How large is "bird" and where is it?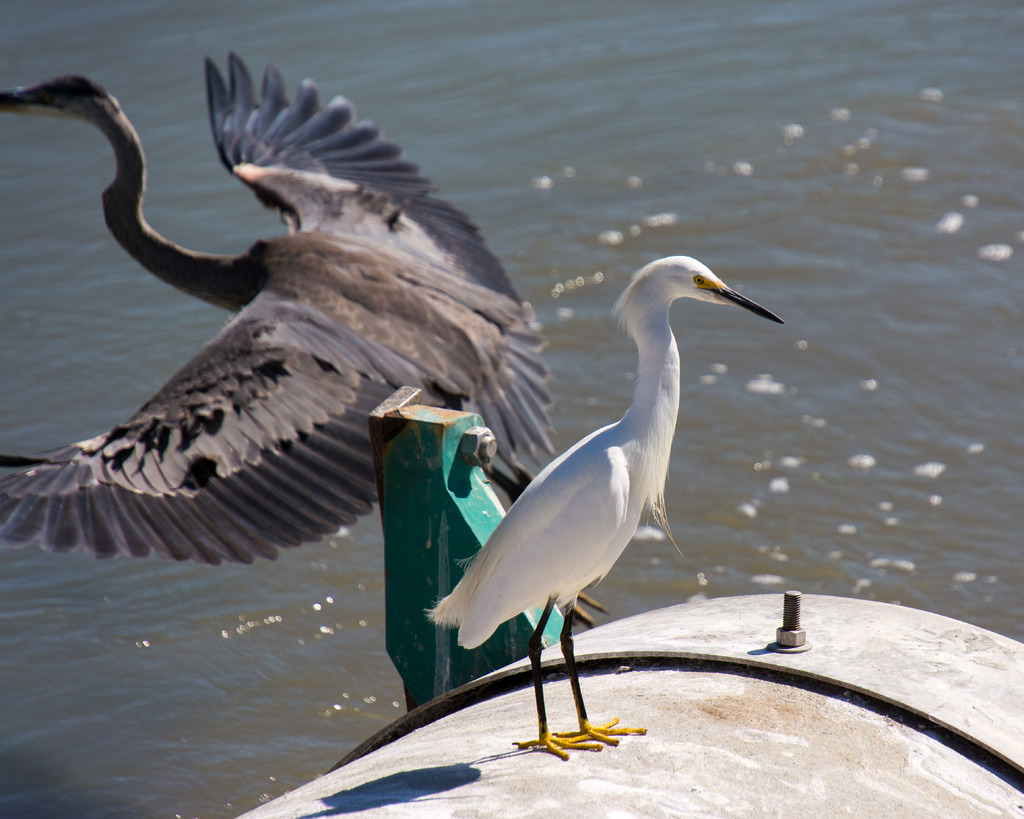
Bounding box: {"x1": 0, "y1": 38, "x2": 615, "y2": 618}.
